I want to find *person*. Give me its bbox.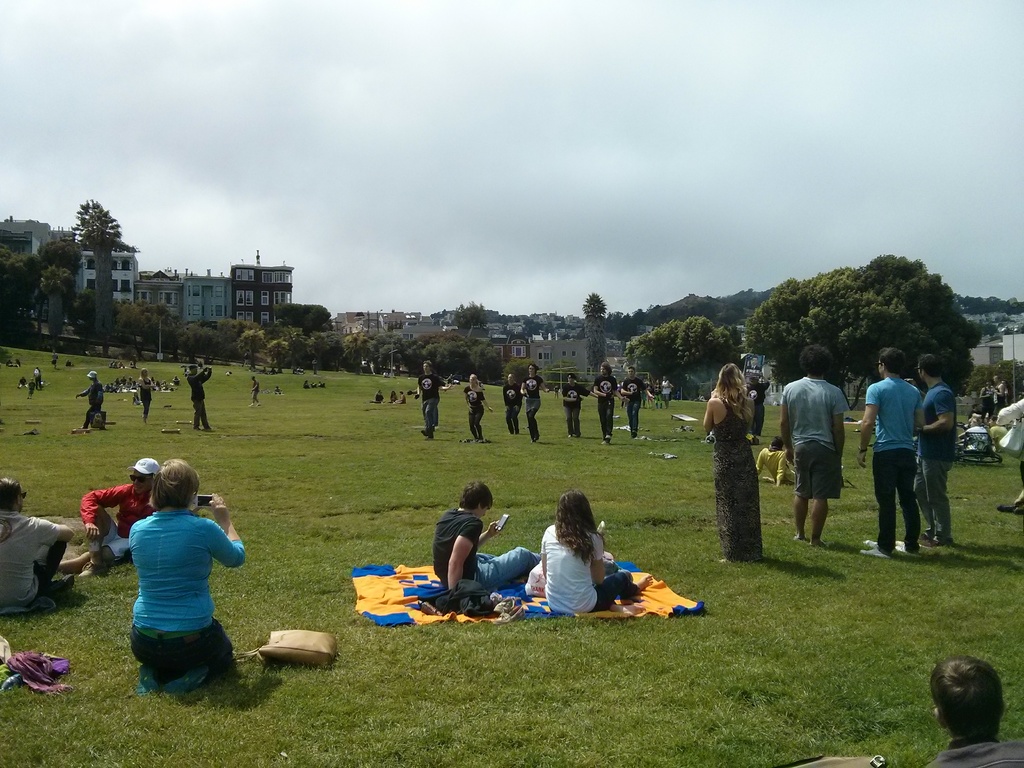
crop(515, 357, 551, 444).
